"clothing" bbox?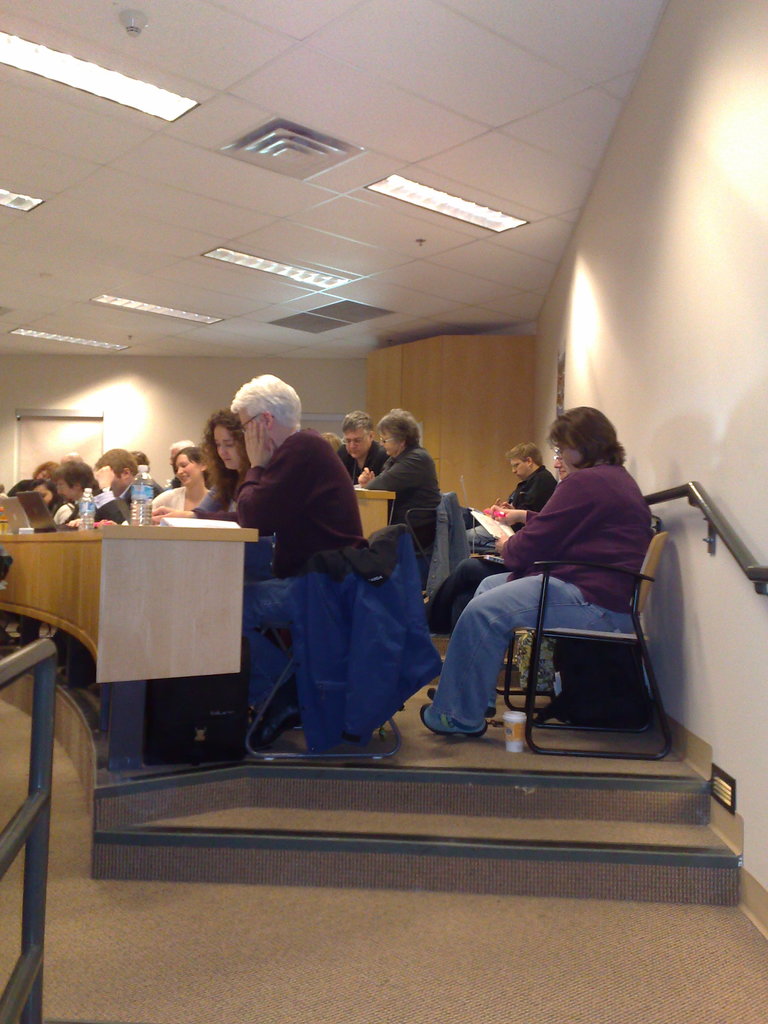
bbox(229, 428, 360, 707)
